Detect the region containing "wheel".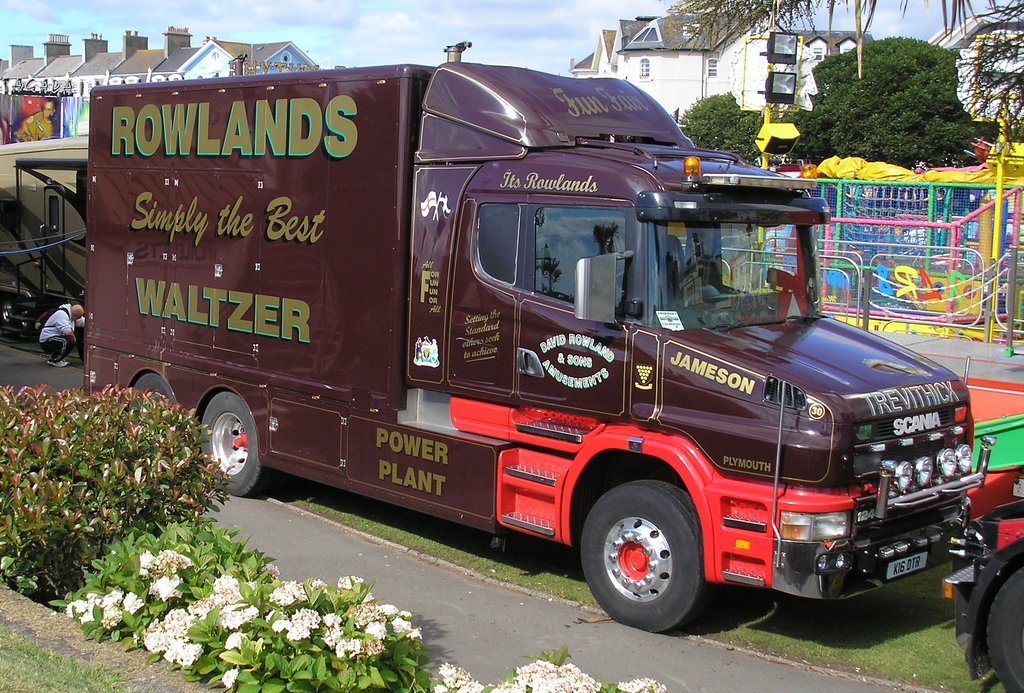
(0,299,13,323).
